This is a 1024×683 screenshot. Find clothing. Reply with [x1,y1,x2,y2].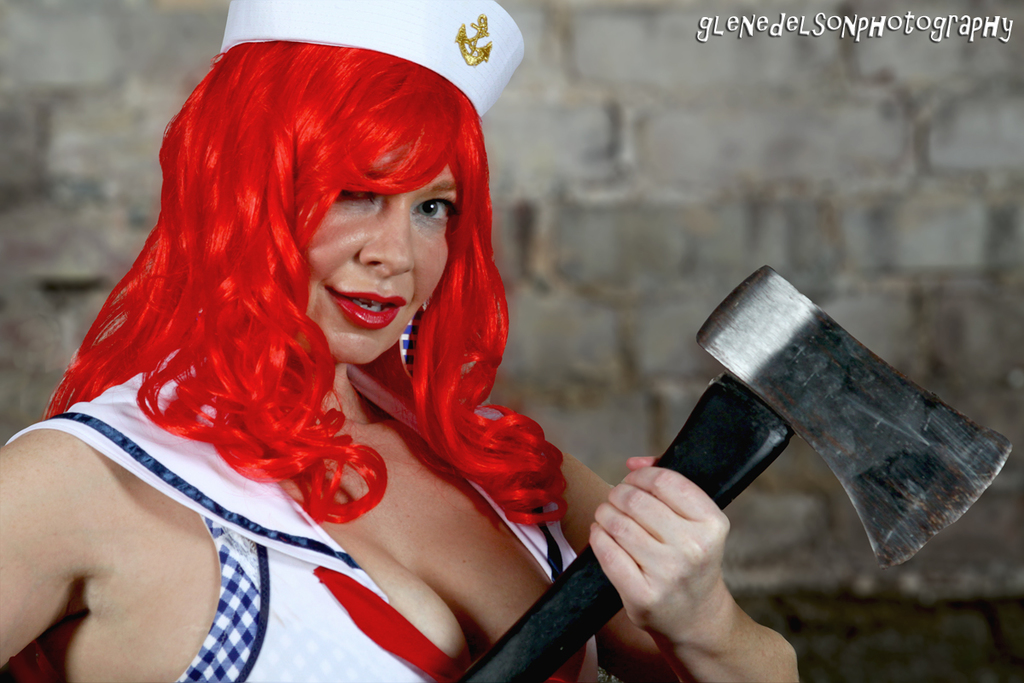
[0,343,600,682].
